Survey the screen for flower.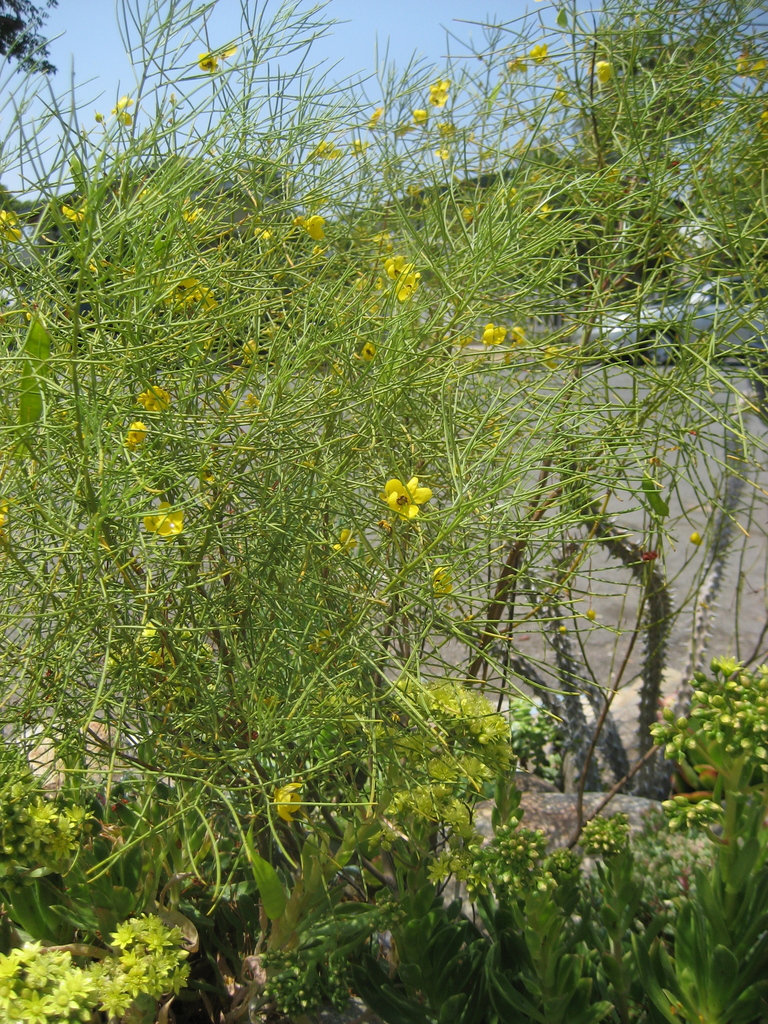
Survey found: <box>352,138,367,159</box>.
